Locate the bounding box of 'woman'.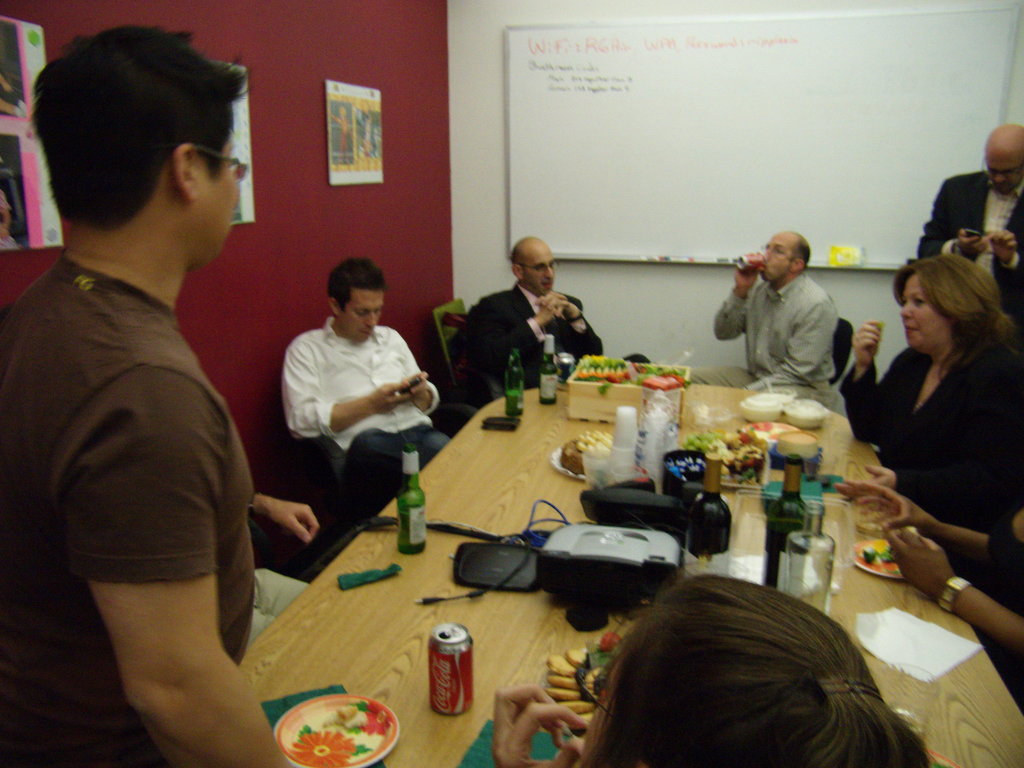
Bounding box: bbox(854, 237, 1018, 577).
